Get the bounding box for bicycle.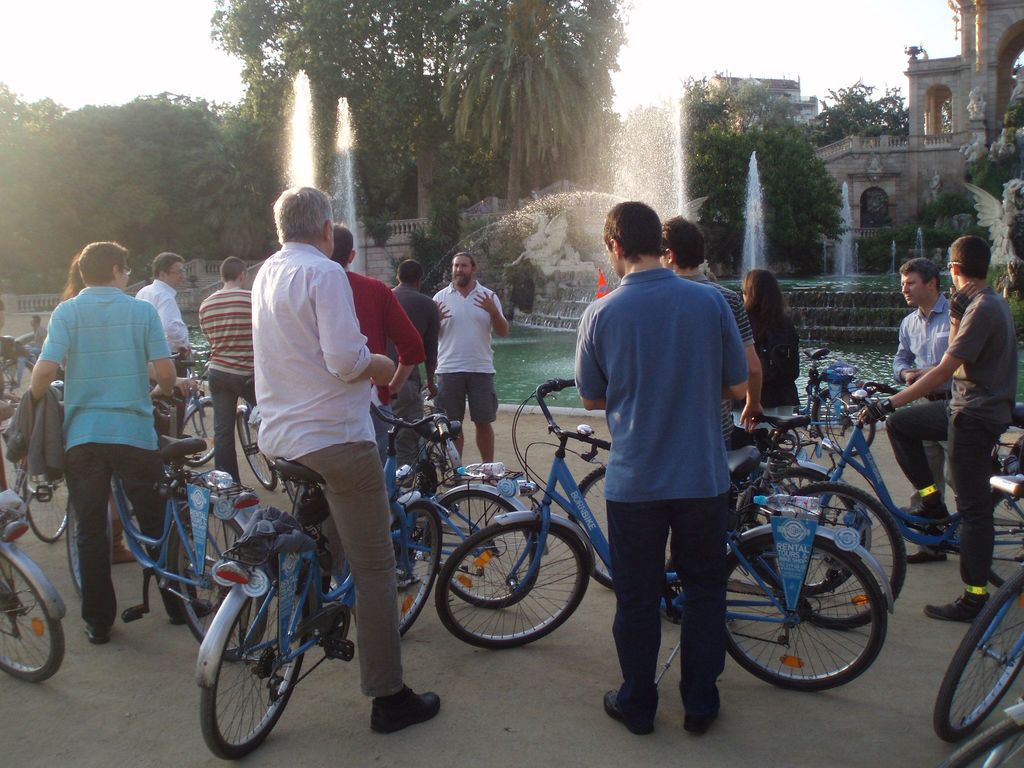
region(195, 399, 461, 760).
